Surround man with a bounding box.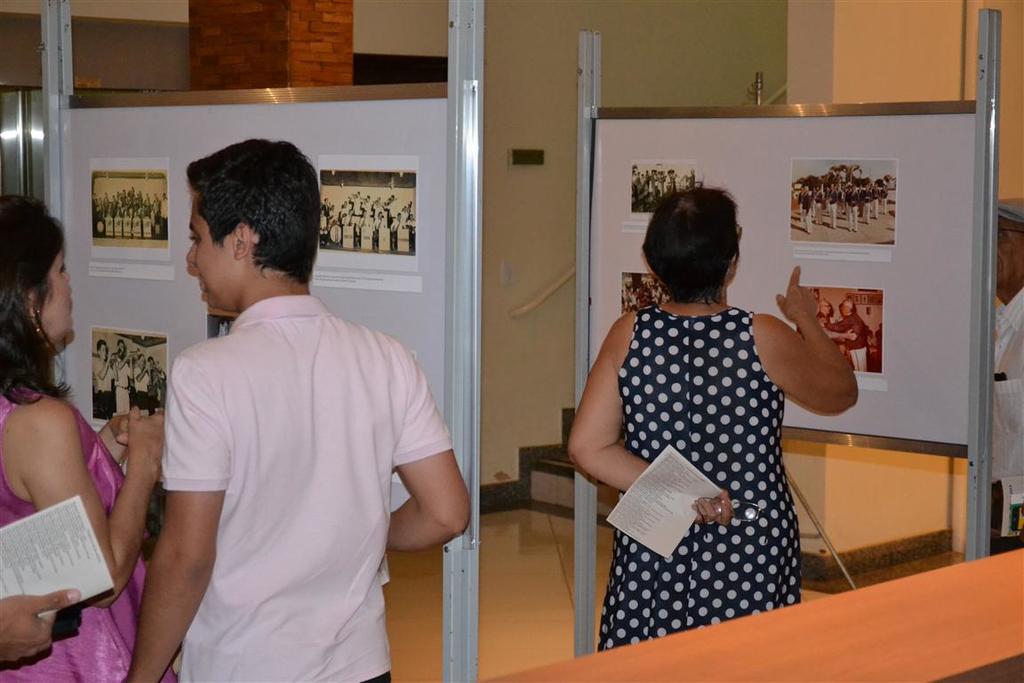
113:345:132:418.
